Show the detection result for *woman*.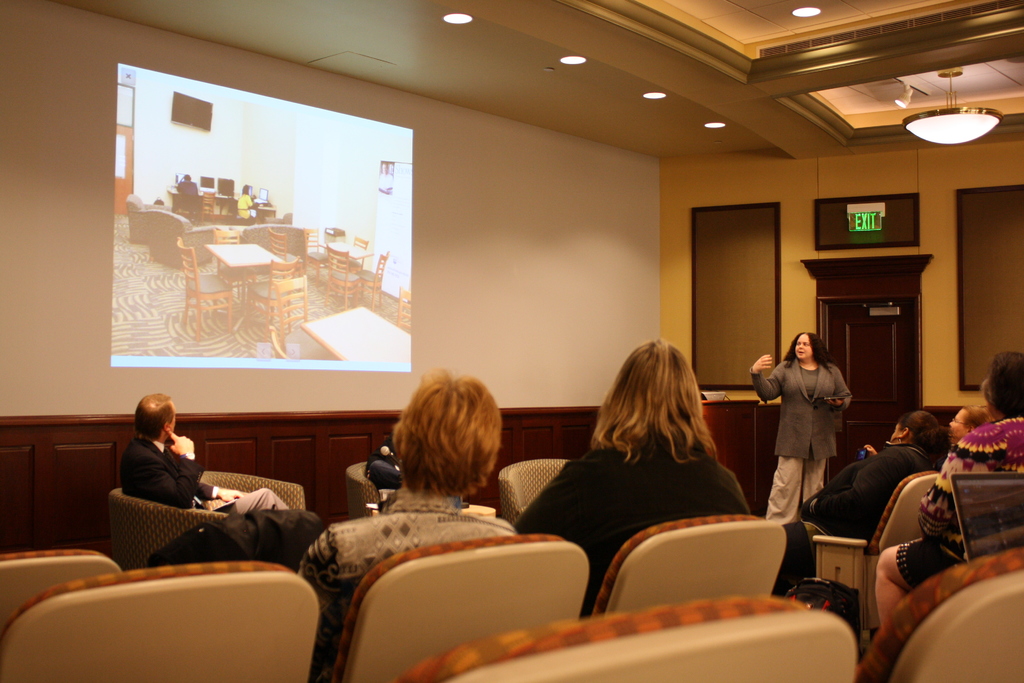
crop(519, 338, 753, 619).
